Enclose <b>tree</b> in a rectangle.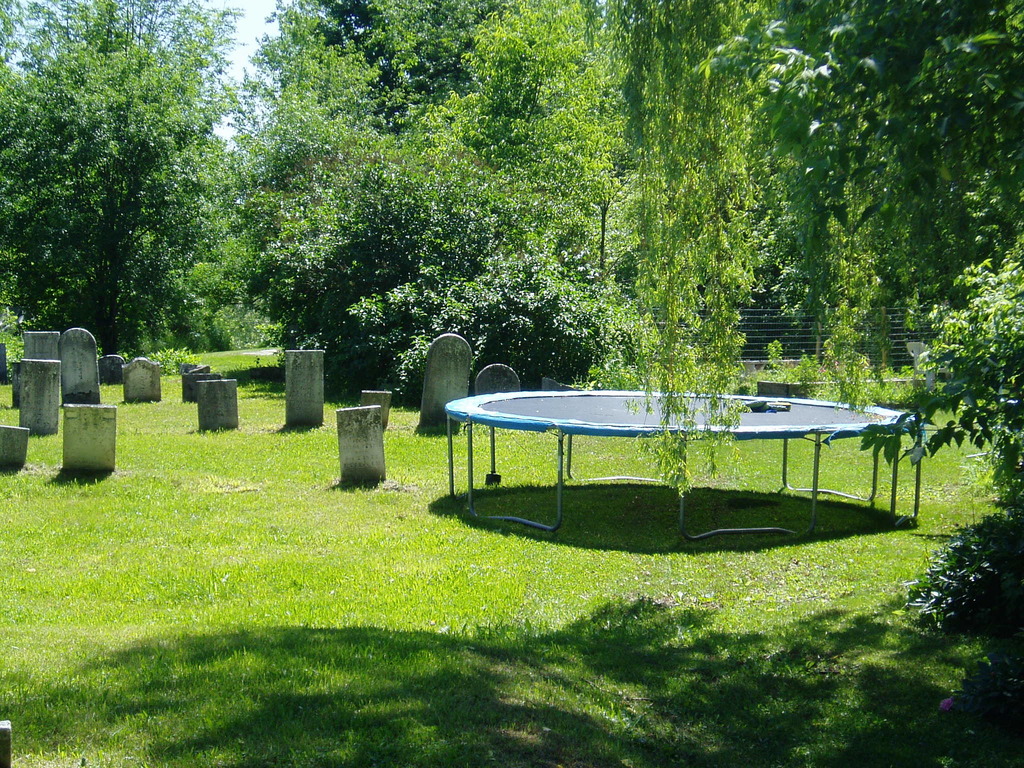
[429,0,630,286].
